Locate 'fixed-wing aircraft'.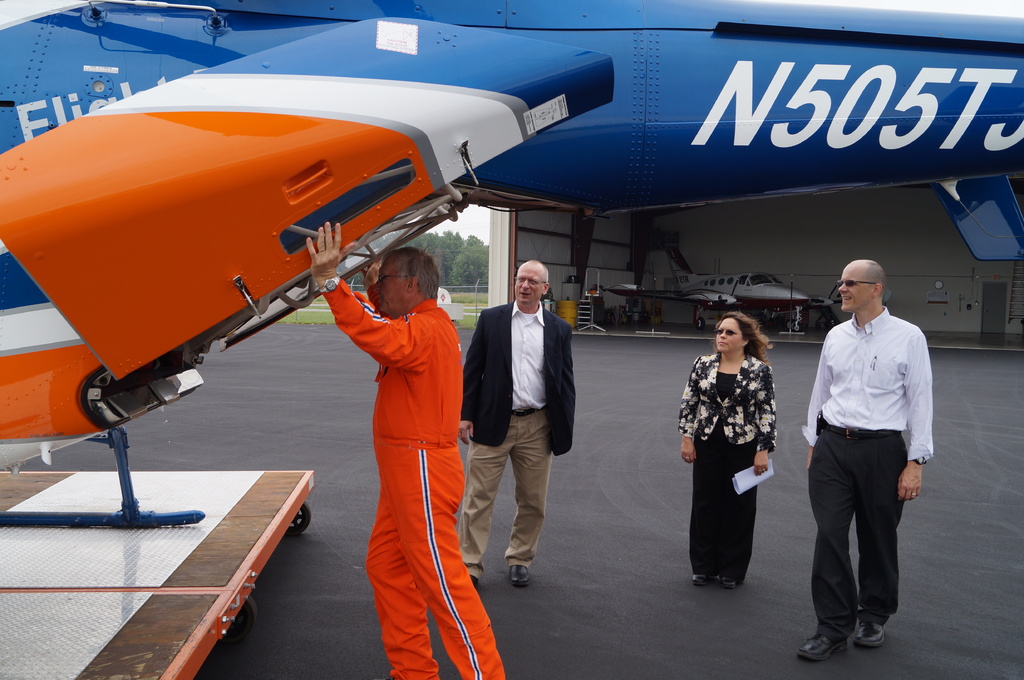
Bounding box: 2:0:1023:528.
